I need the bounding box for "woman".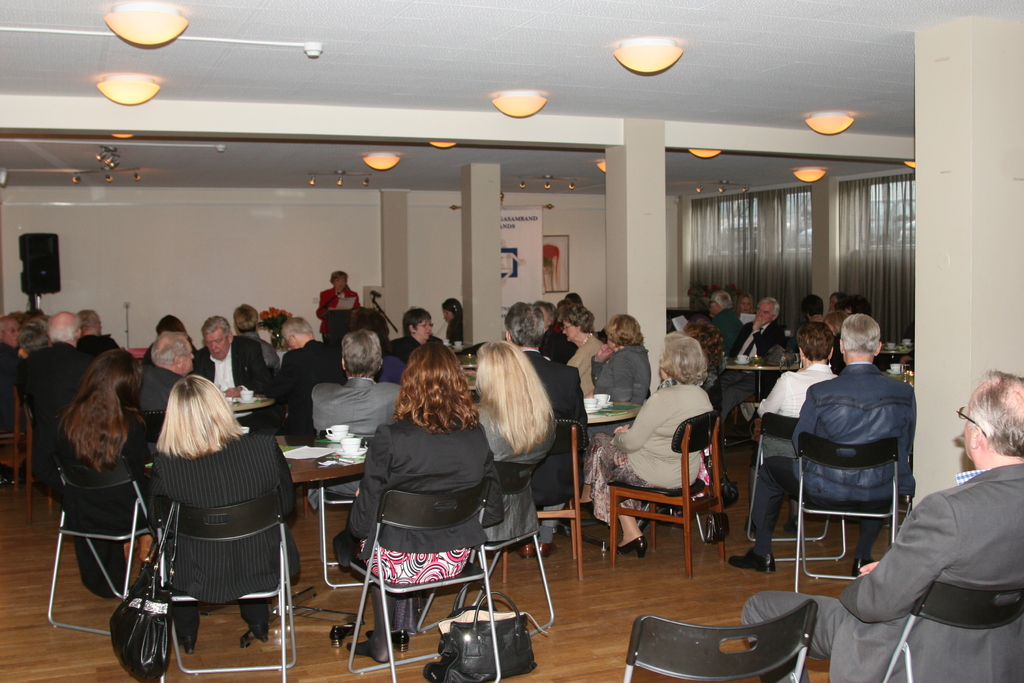
Here it is: 140:315:196:358.
